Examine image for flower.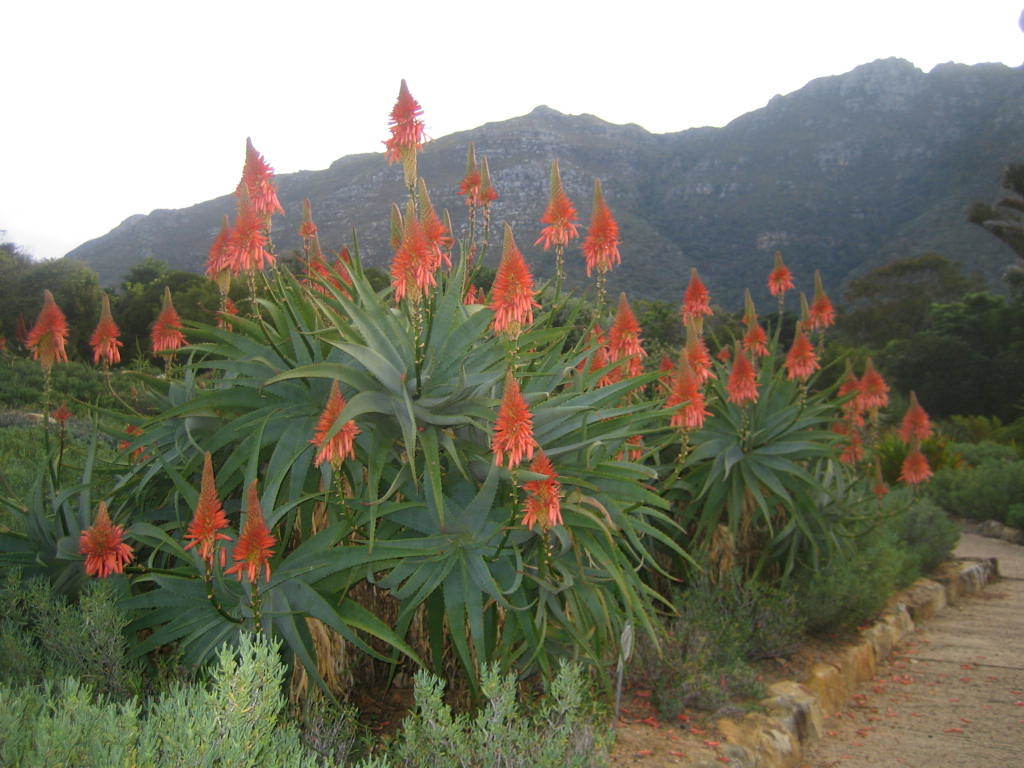
Examination result: crop(573, 326, 612, 393).
